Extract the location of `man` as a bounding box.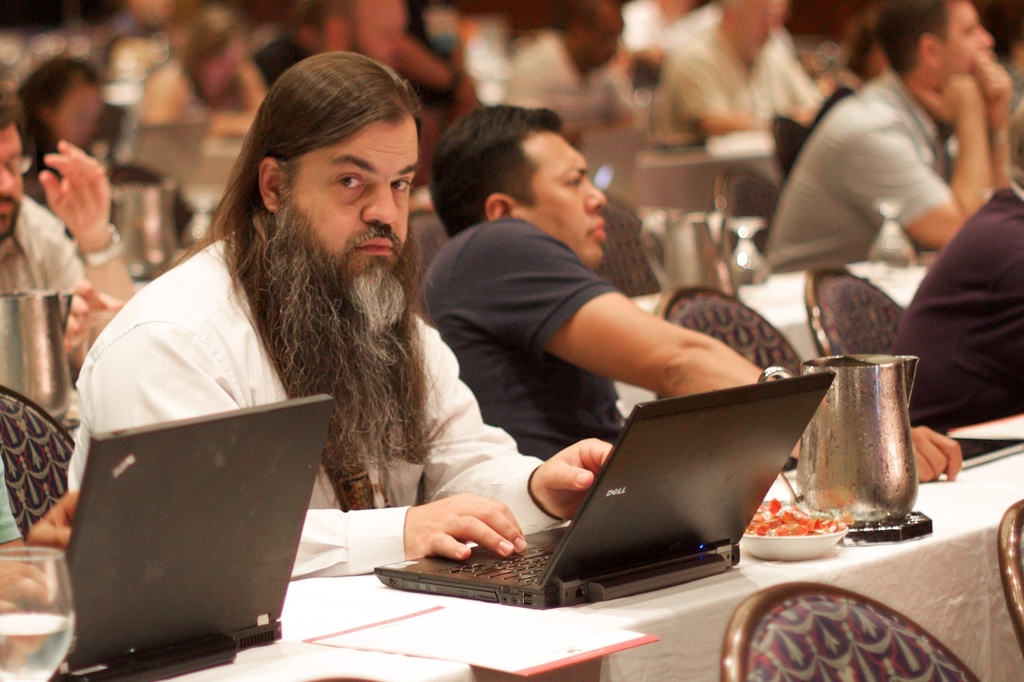
pyautogui.locateOnScreen(499, 0, 624, 125).
